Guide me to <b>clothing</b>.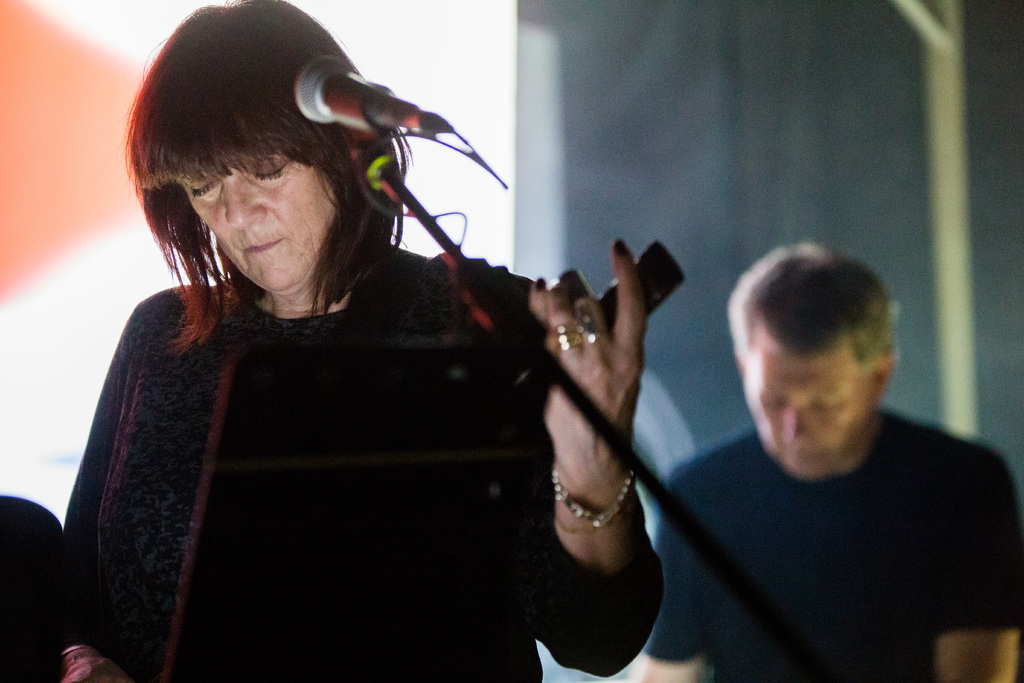
Guidance: <region>67, 209, 580, 680</region>.
